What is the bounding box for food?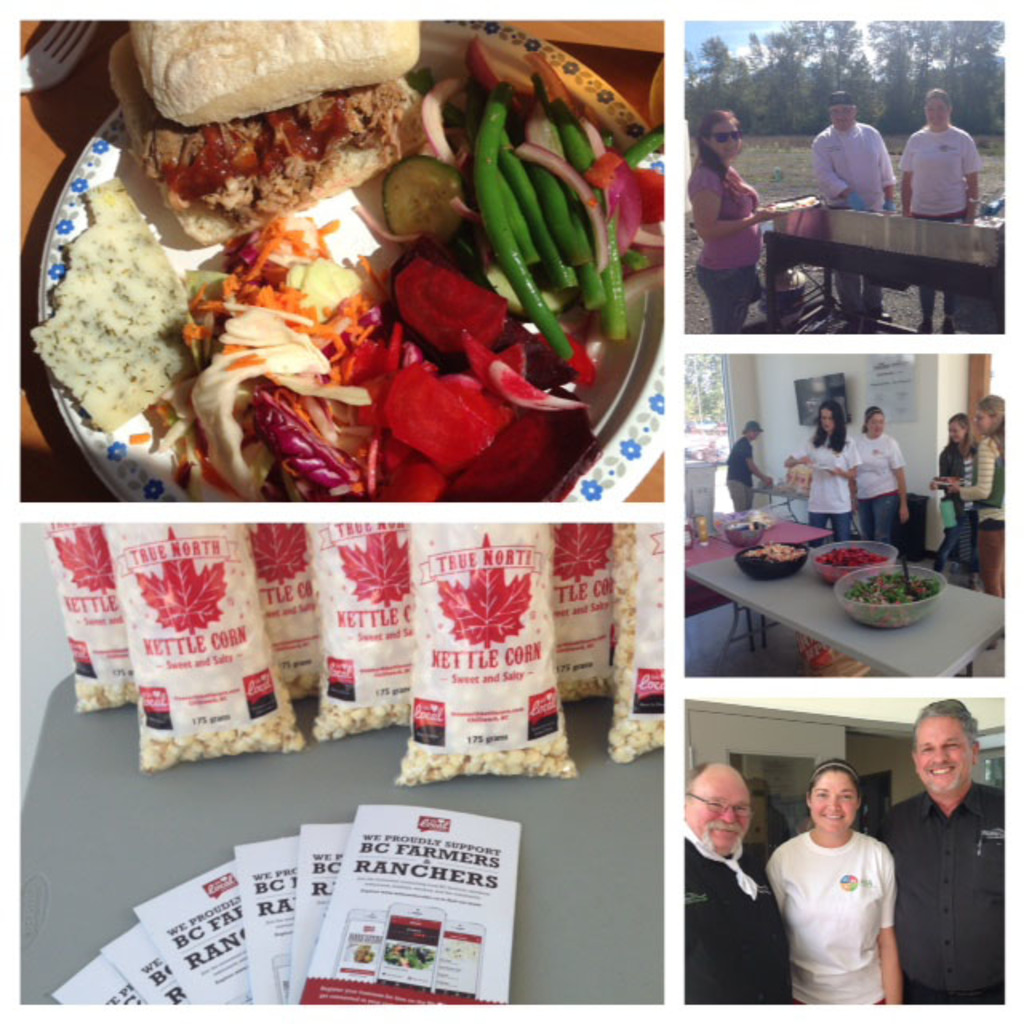
box(106, 27, 427, 245).
